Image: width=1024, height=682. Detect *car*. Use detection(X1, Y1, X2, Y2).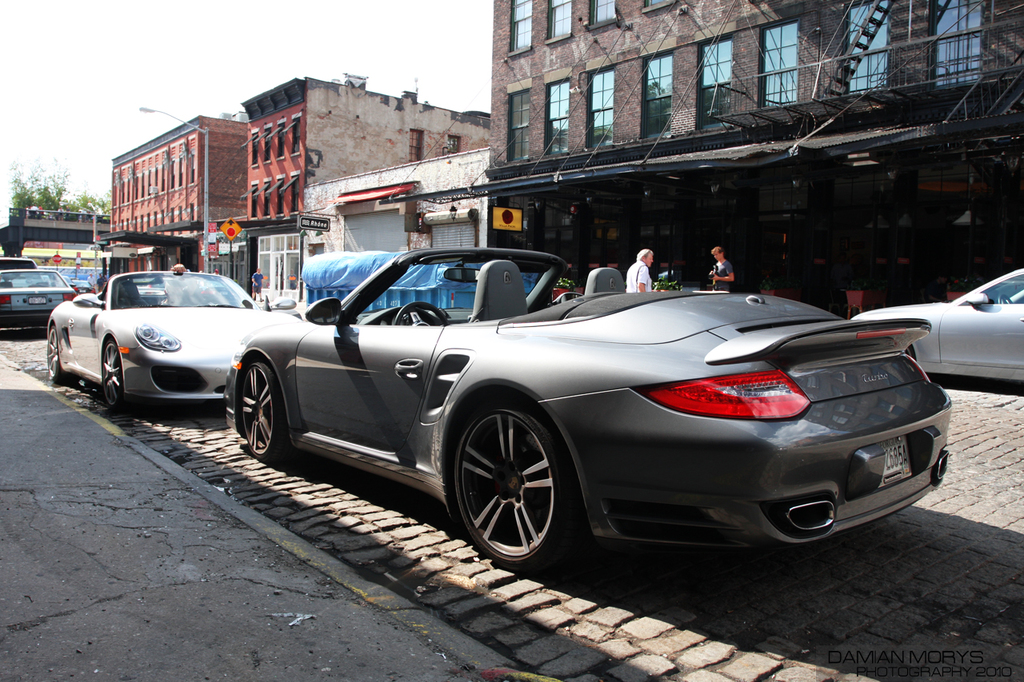
detection(69, 276, 91, 300).
